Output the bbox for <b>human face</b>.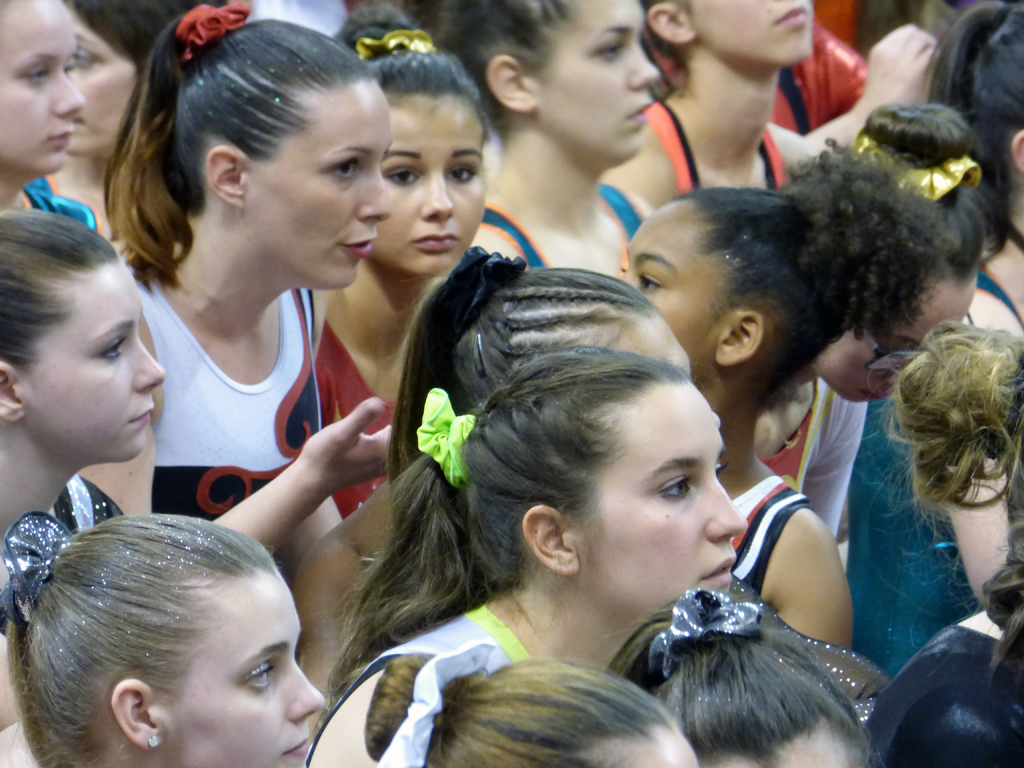
810 278 975 404.
